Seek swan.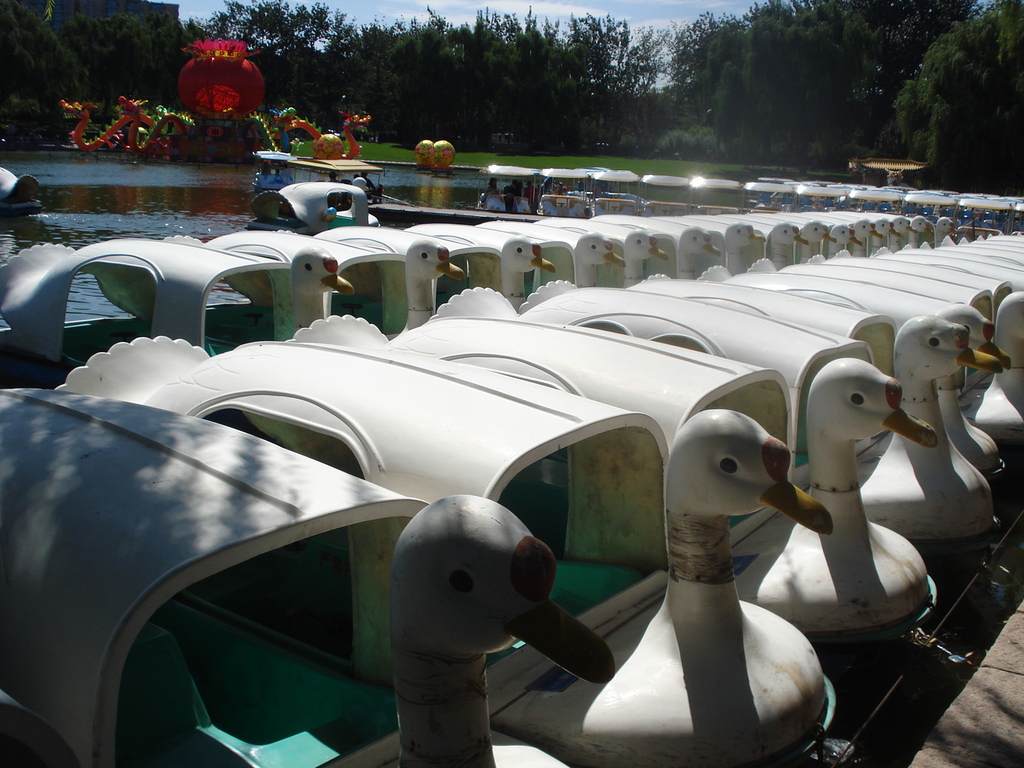
<bbox>675, 225, 720, 282</bbox>.
